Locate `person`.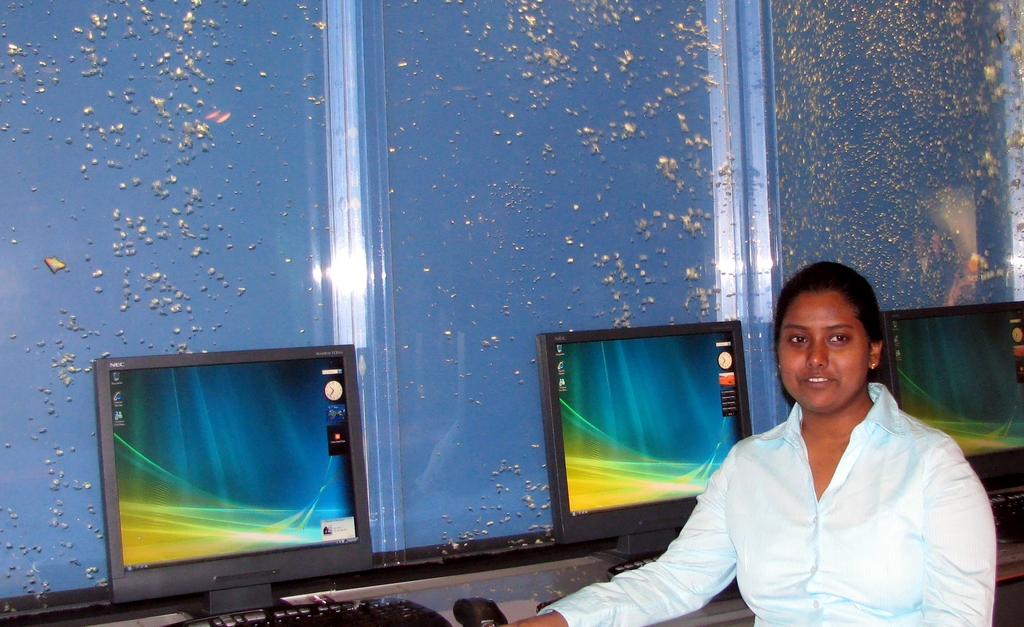
Bounding box: <region>511, 260, 996, 626</region>.
